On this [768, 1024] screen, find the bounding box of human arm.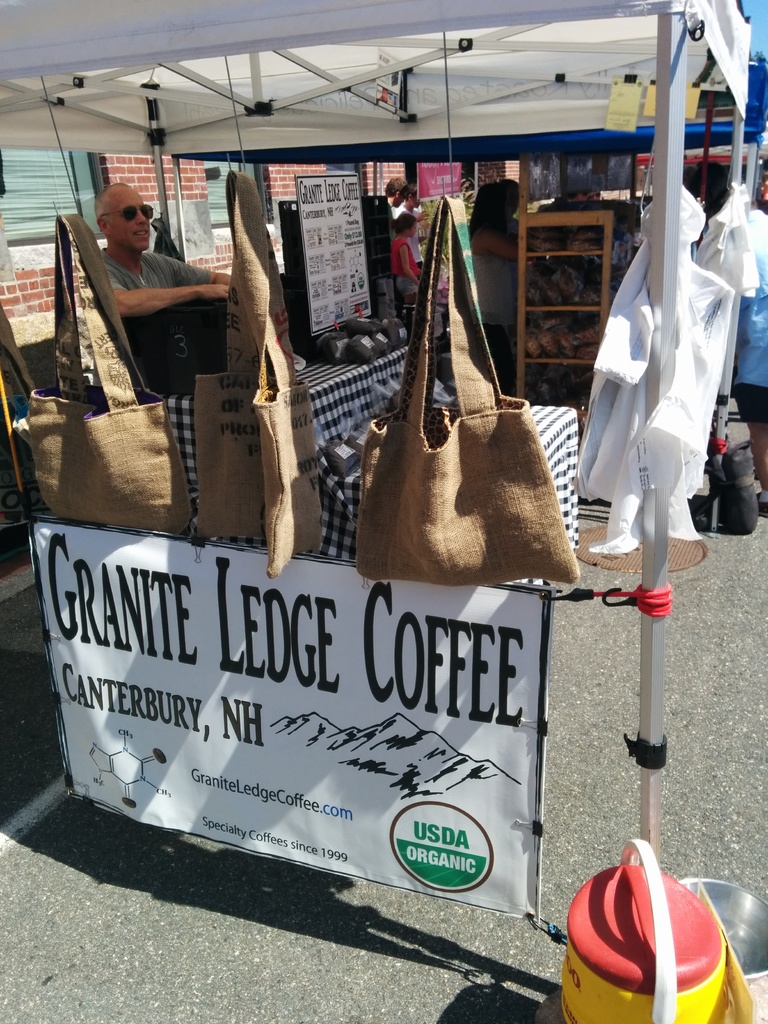
Bounding box: bbox=[177, 260, 228, 294].
